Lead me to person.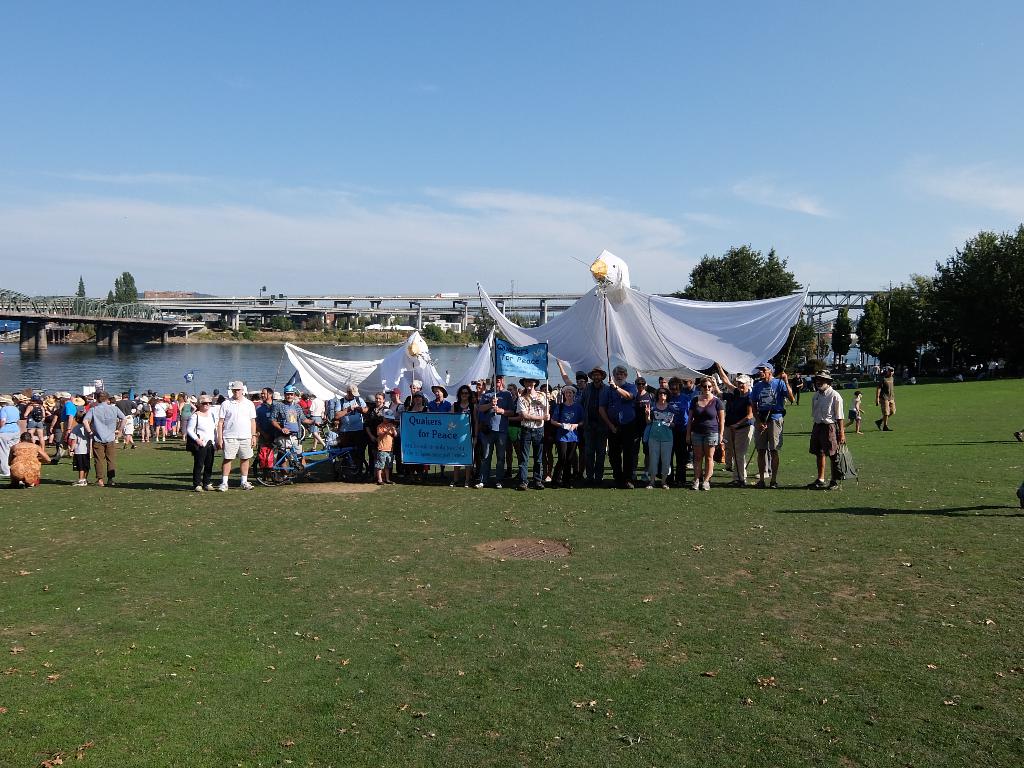
Lead to bbox=[271, 382, 324, 468].
